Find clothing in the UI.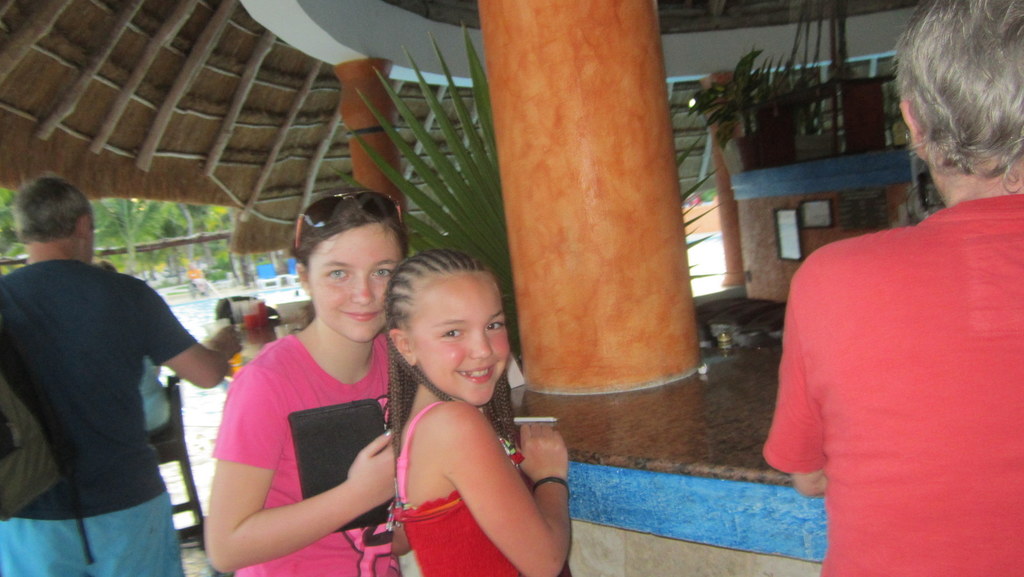
UI element at crop(134, 359, 169, 448).
